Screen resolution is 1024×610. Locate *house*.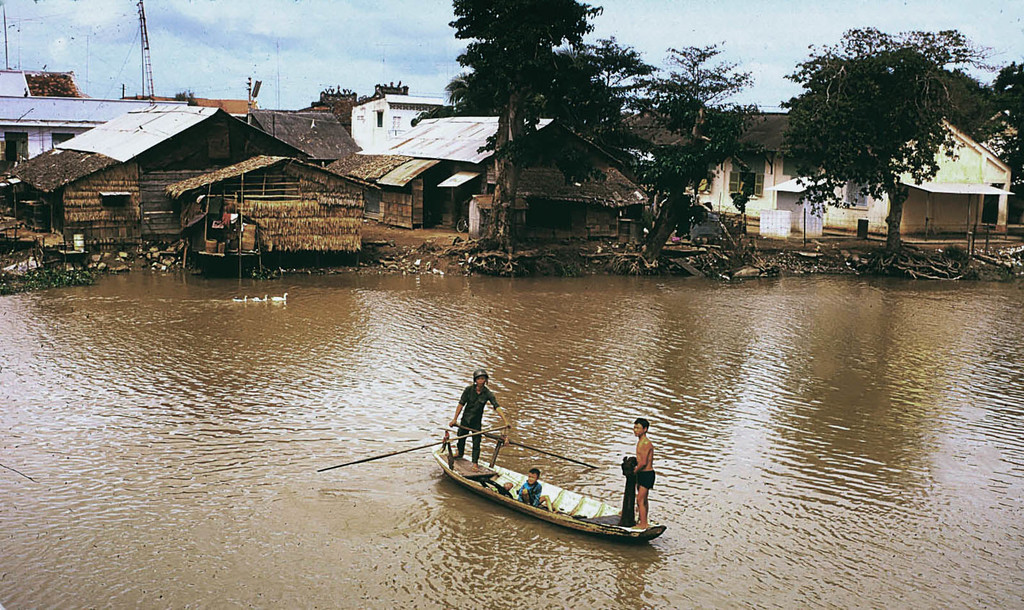
{"left": 2, "top": 100, "right": 332, "bottom": 243}.
